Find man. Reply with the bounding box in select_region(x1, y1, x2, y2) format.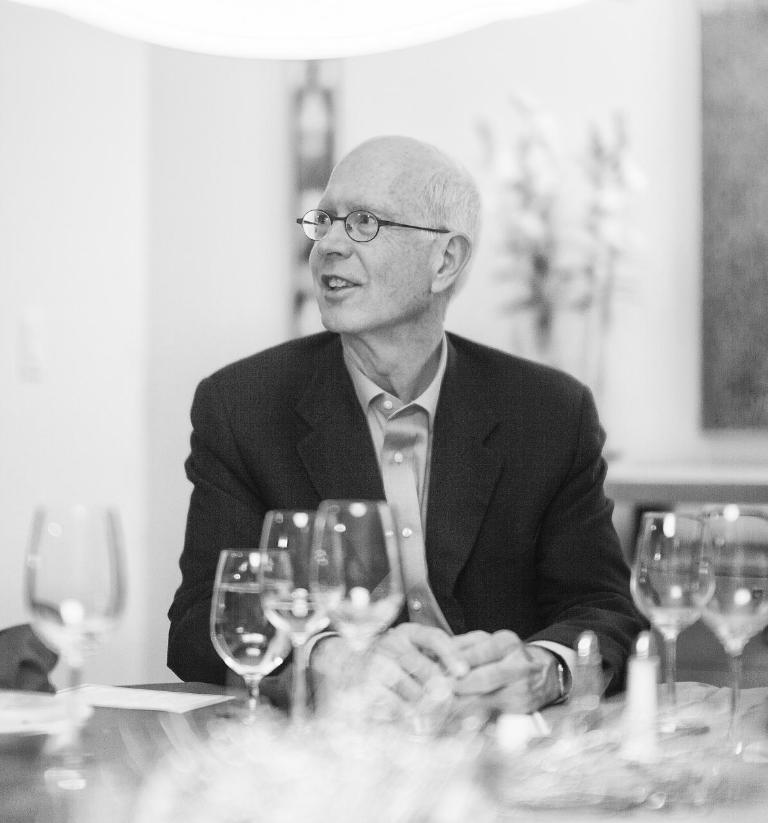
select_region(161, 129, 670, 725).
